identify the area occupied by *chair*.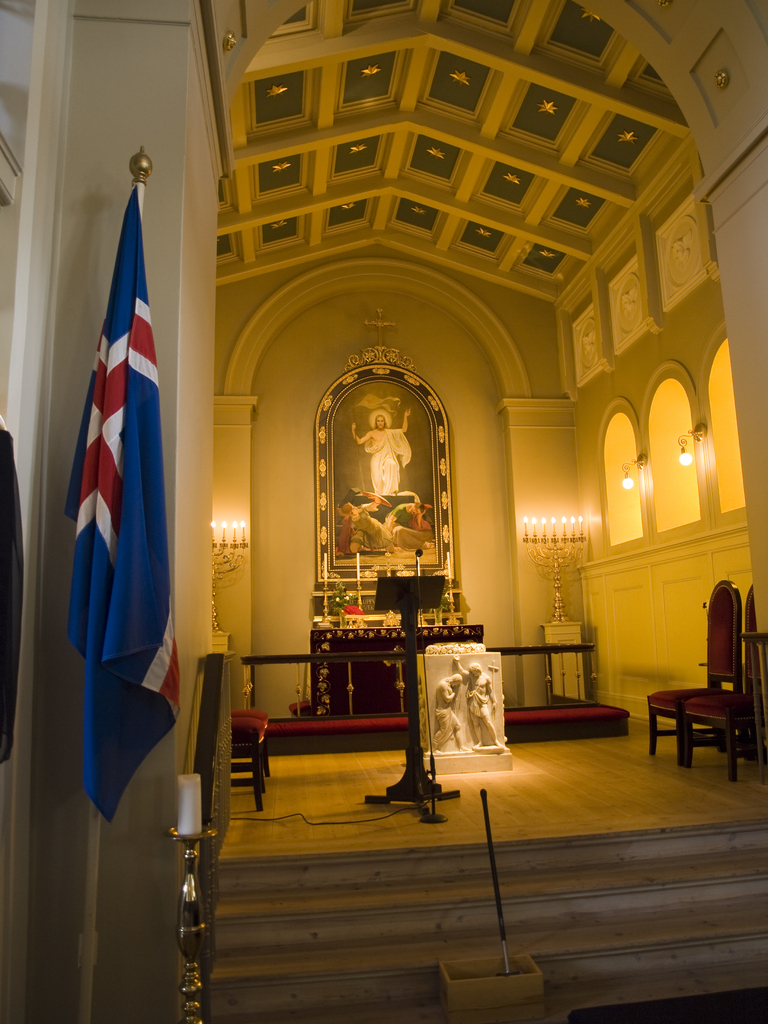
Area: pyautogui.locateOnScreen(681, 586, 763, 788).
